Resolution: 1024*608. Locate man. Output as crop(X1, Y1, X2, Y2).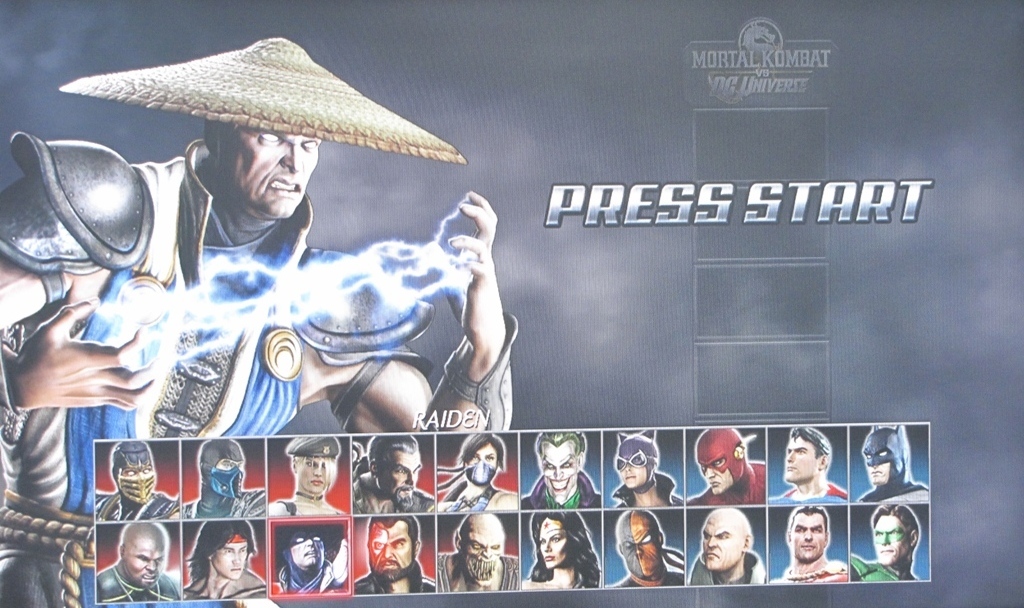
crop(604, 508, 681, 591).
